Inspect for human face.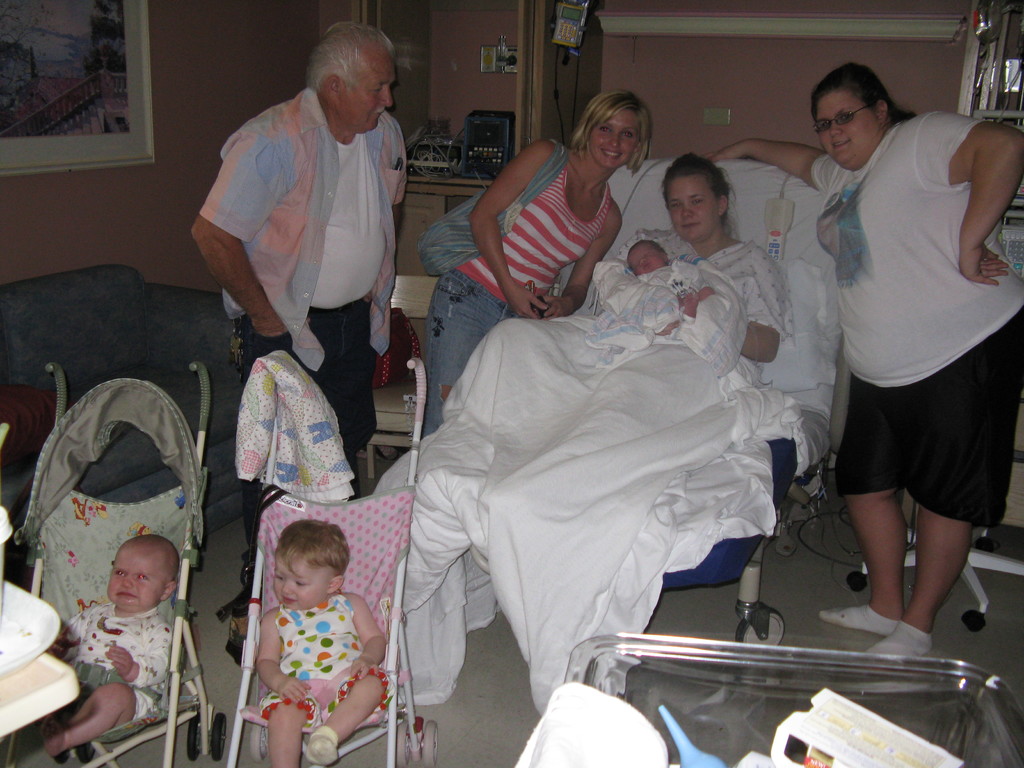
Inspection: pyautogui.locateOnScreen(816, 84, 879, 172).
